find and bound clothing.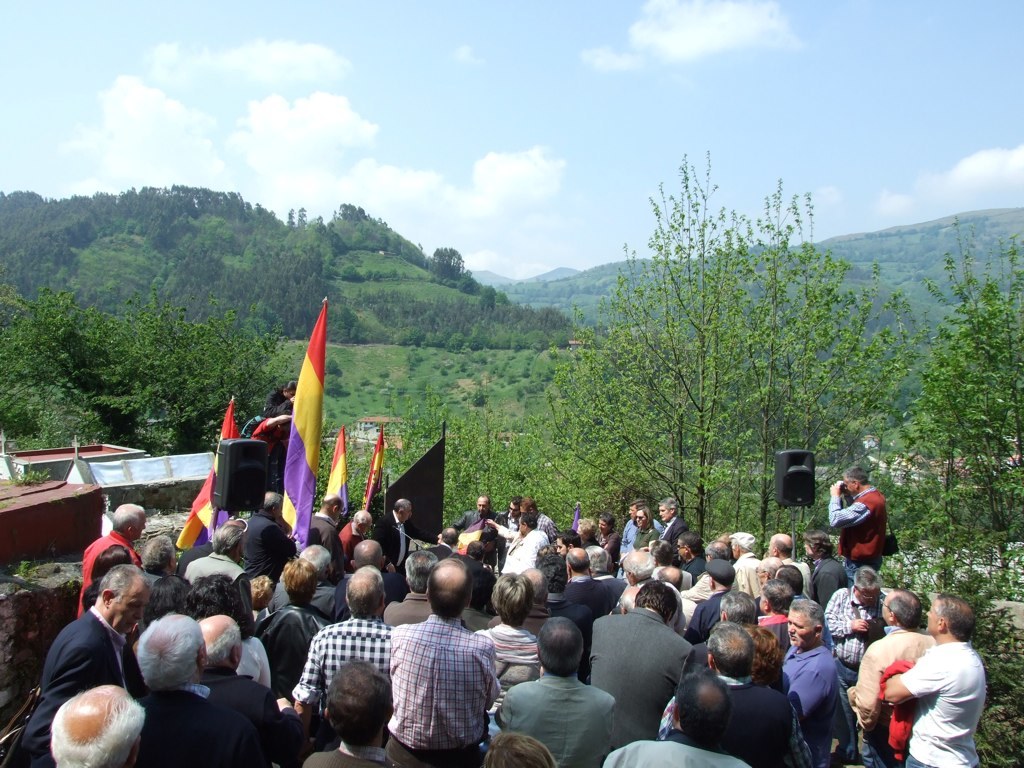
Bound: BBox(617, 513, 639, 555).
